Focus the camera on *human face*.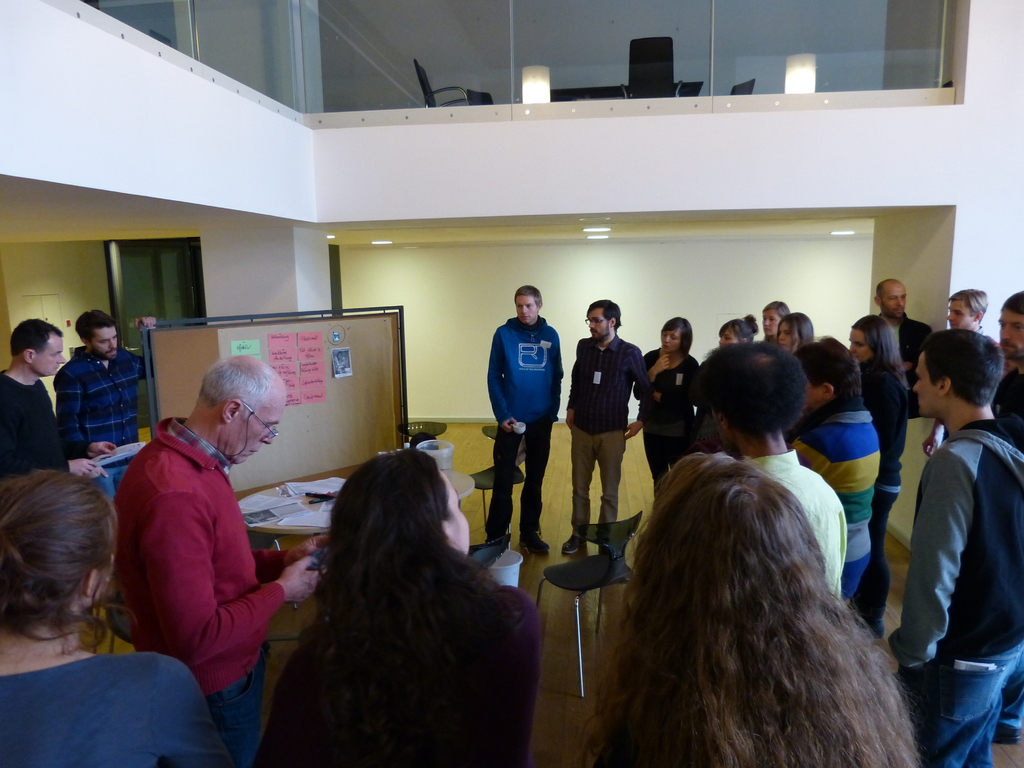
Focus region: Rect(783, 328, 797, 352).
